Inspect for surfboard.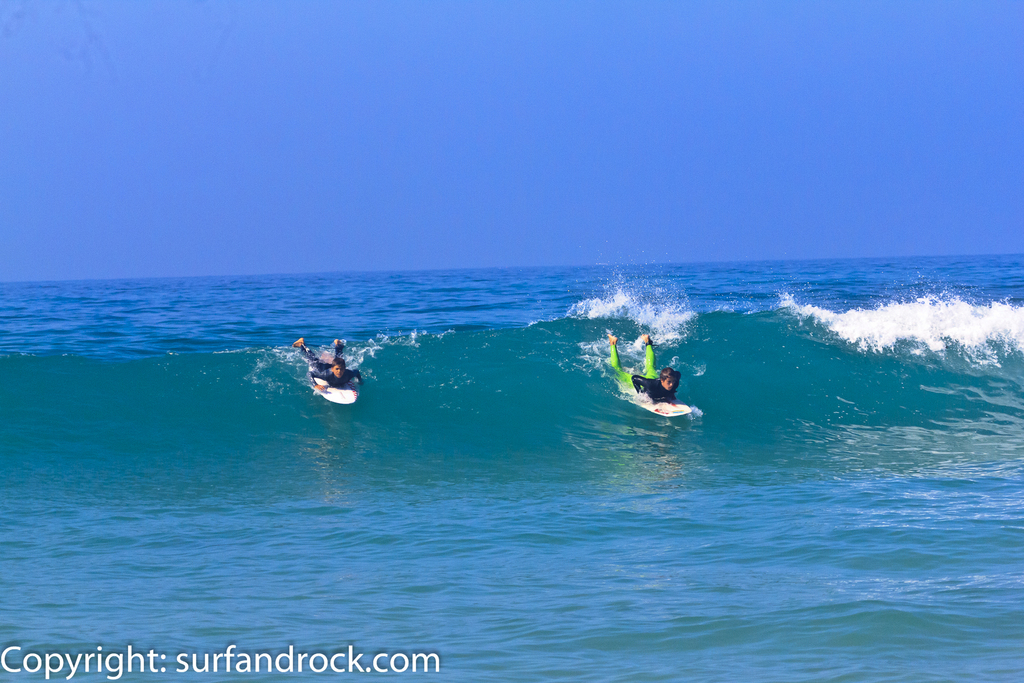
Inspection: bbox=[637, 399, 692, 420].
